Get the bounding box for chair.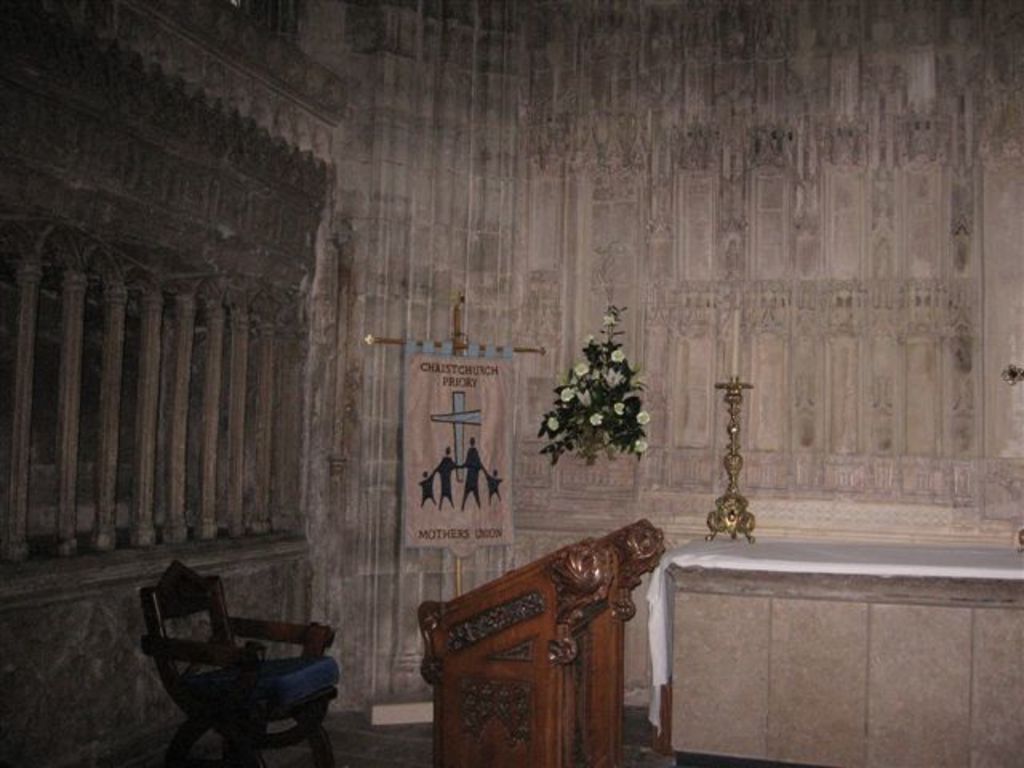
bbox=(128, 571, 350, 755).
